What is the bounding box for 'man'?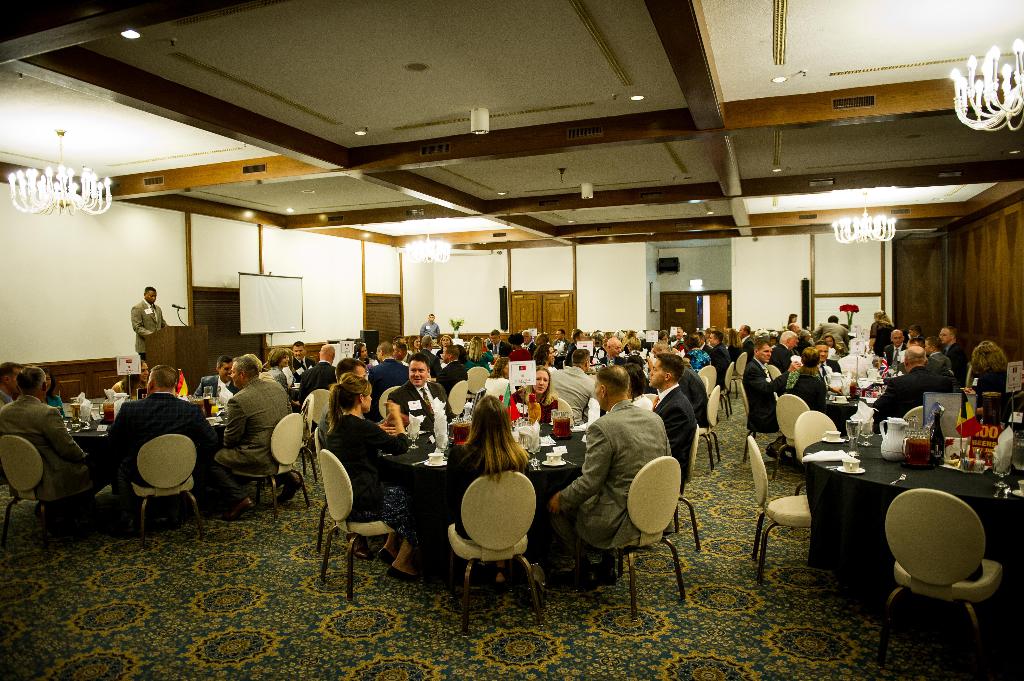
<box>563,382,685,593</box>.
